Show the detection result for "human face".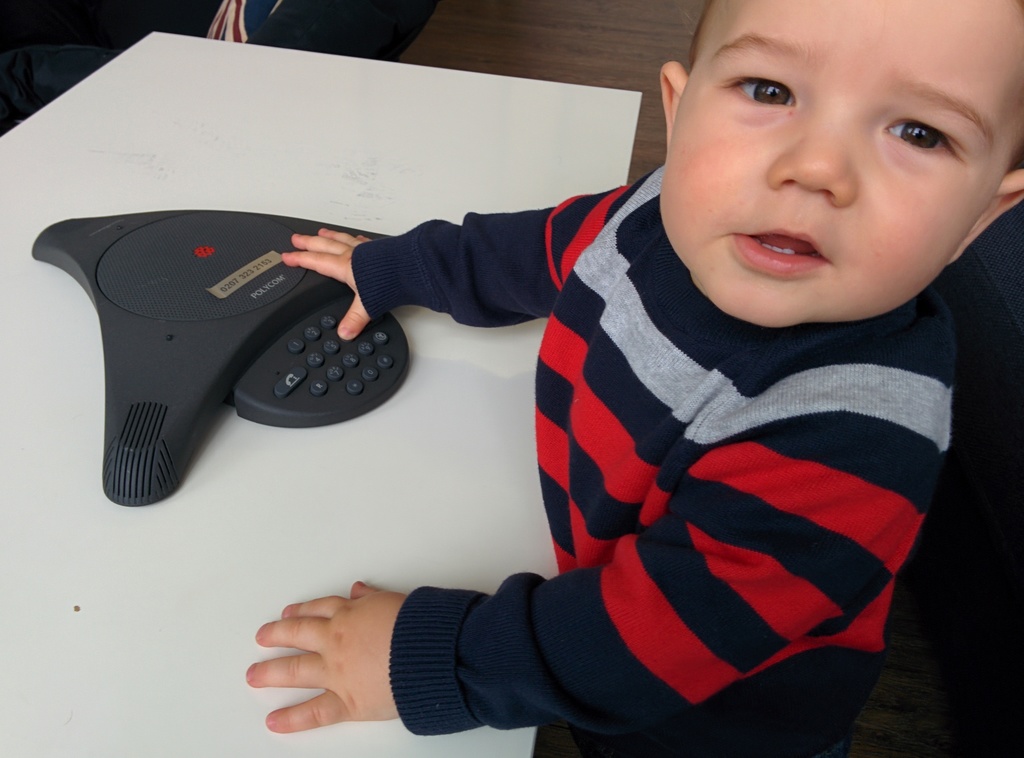
pyautogui.locateOnScreen(653, 0, 1023, 330).
